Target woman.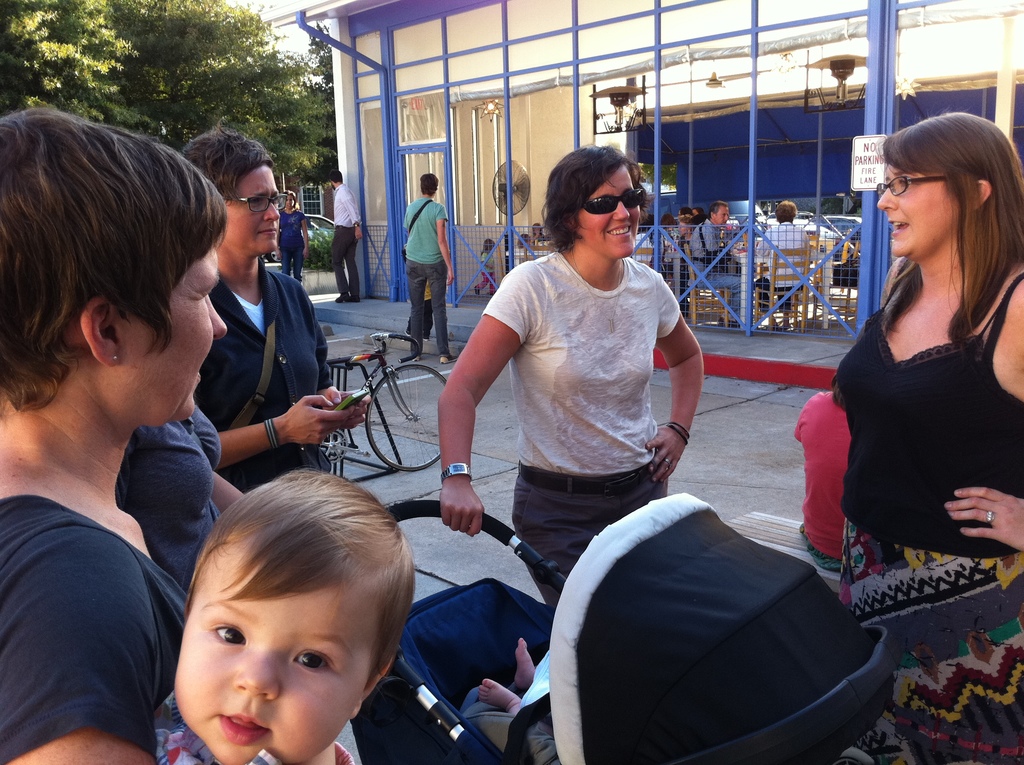
Target region: select_region(173, 111, 372, 493).
